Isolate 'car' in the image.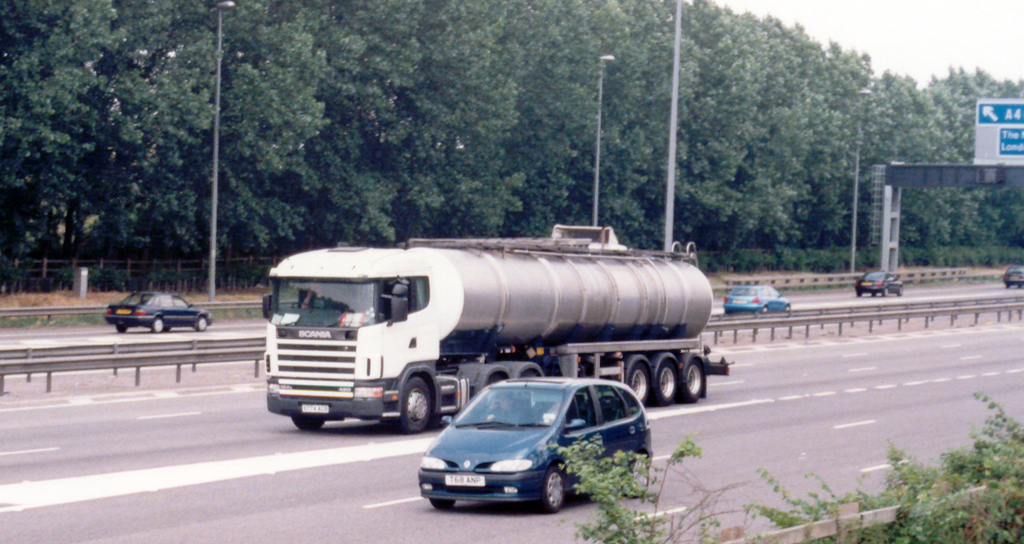
Isolated region: {"left": 853, "top": 269, "right": 905, "bottom": 298}.
